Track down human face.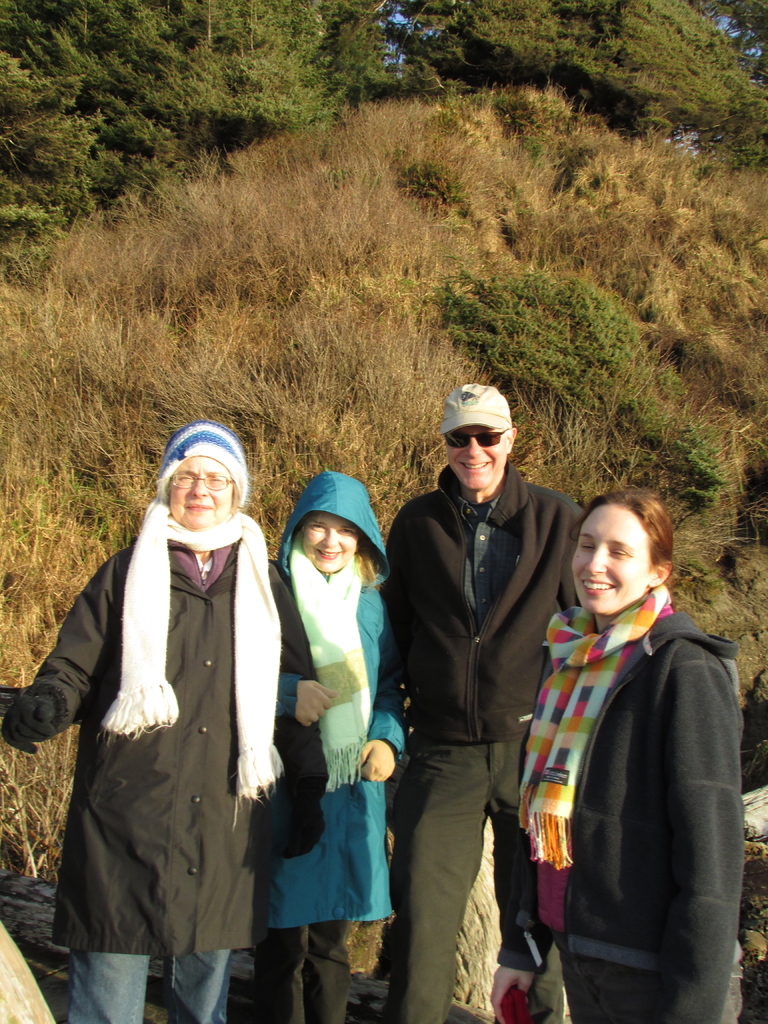
Tracked to <bbox>447, 428, 511, 490</bbox>.
